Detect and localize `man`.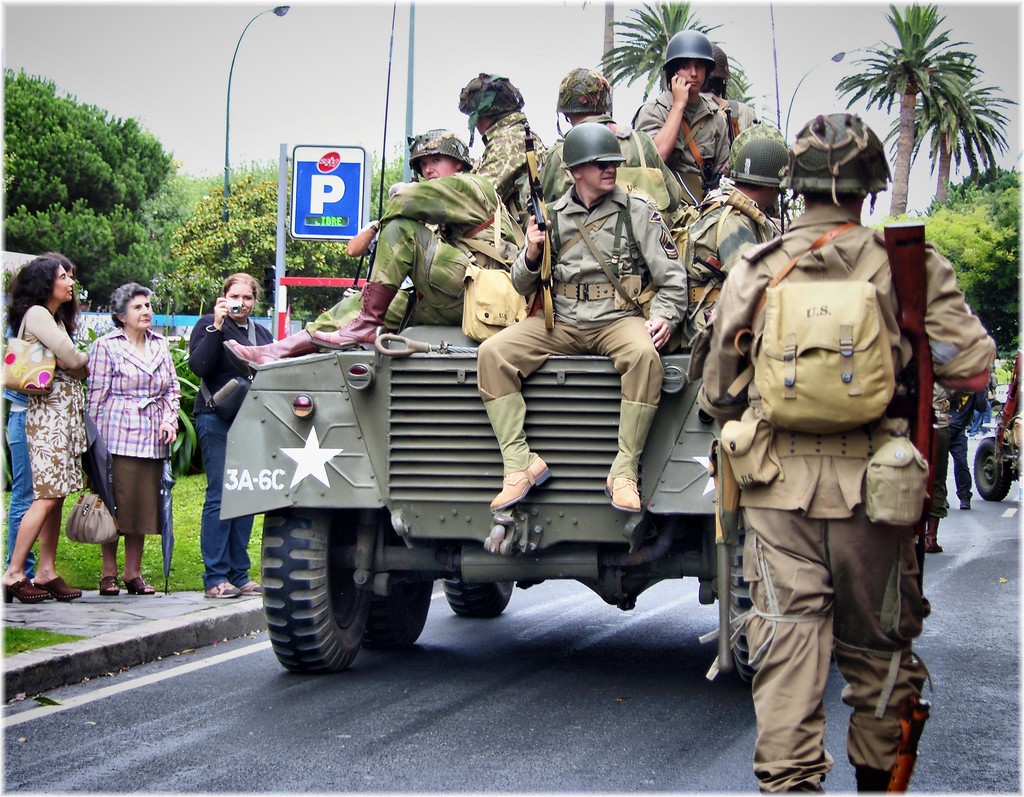
Localized at (218,127,524,373).
